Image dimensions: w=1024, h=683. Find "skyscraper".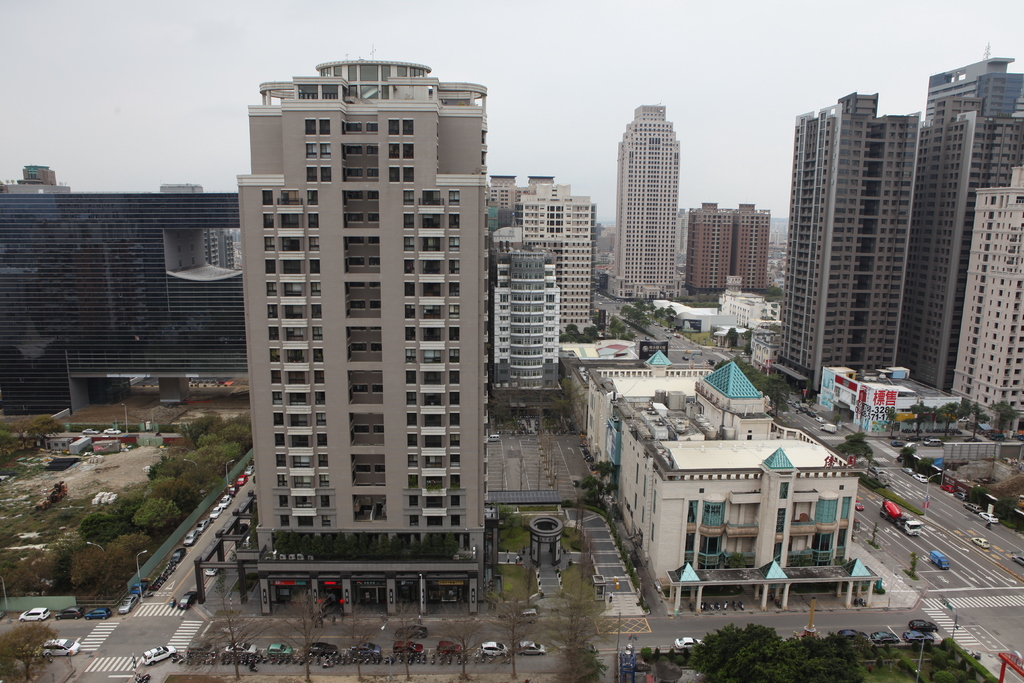
region(683, 206, 772, 285).
